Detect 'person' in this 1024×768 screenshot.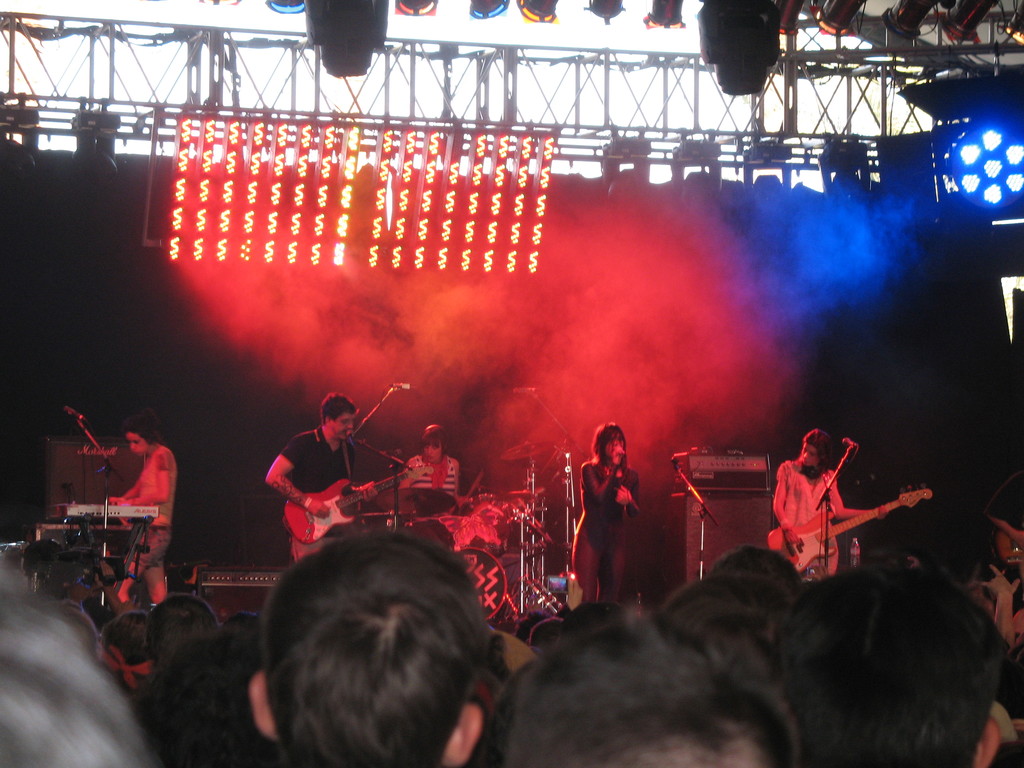
Detection: bbox=[145, 590, 244, 767].
